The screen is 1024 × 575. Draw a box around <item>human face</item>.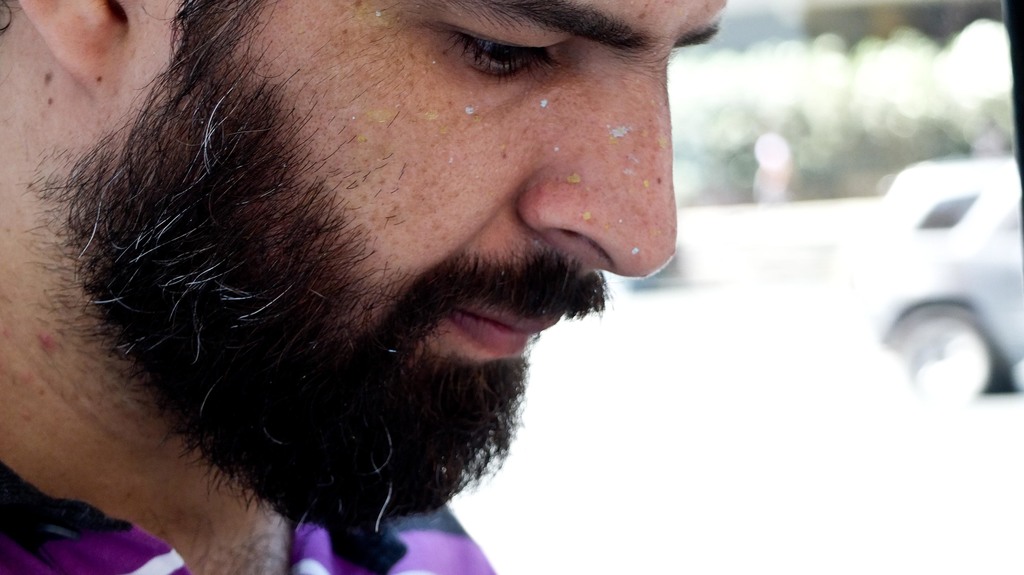
BBox(138, 0, 730, 371).
